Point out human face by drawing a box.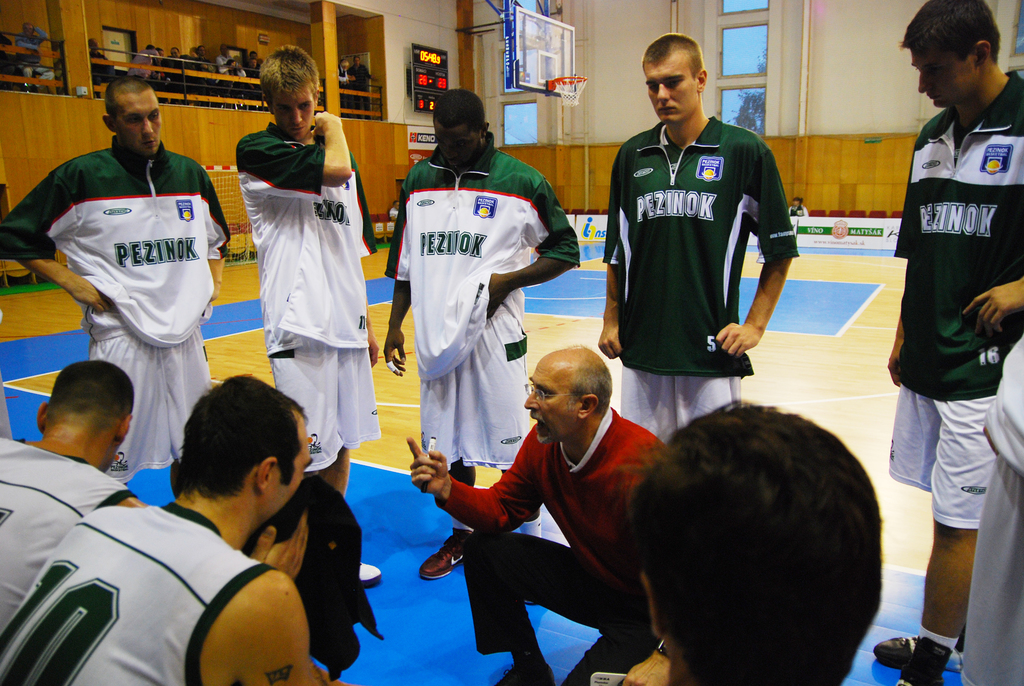
(left=274, top=89, right=316, bottom=139).
